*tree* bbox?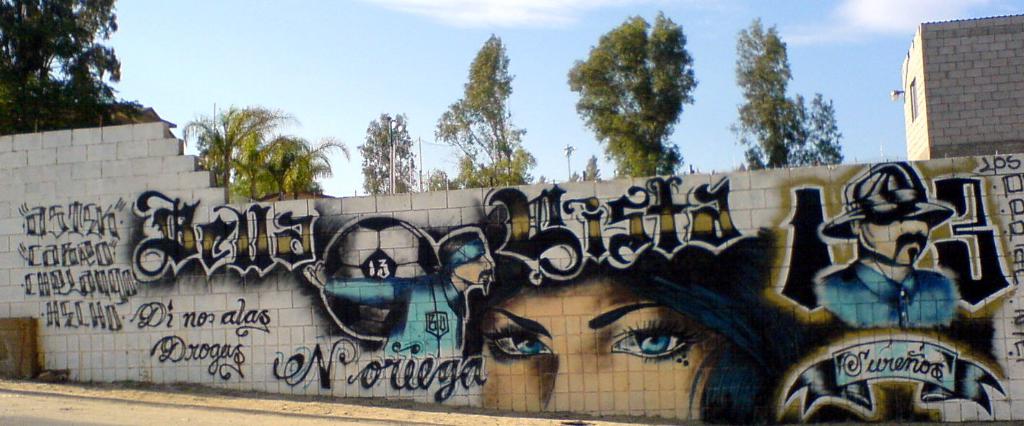
BBox(797, 94, 839, 168)
